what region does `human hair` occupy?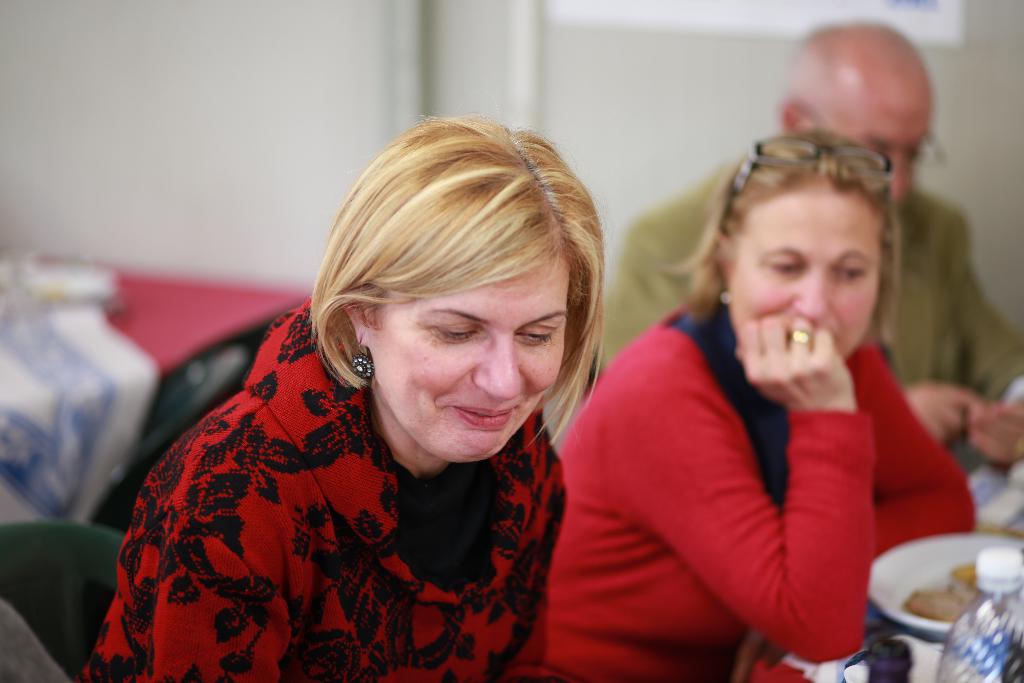
bbox=[316, 124, 602, 496].
